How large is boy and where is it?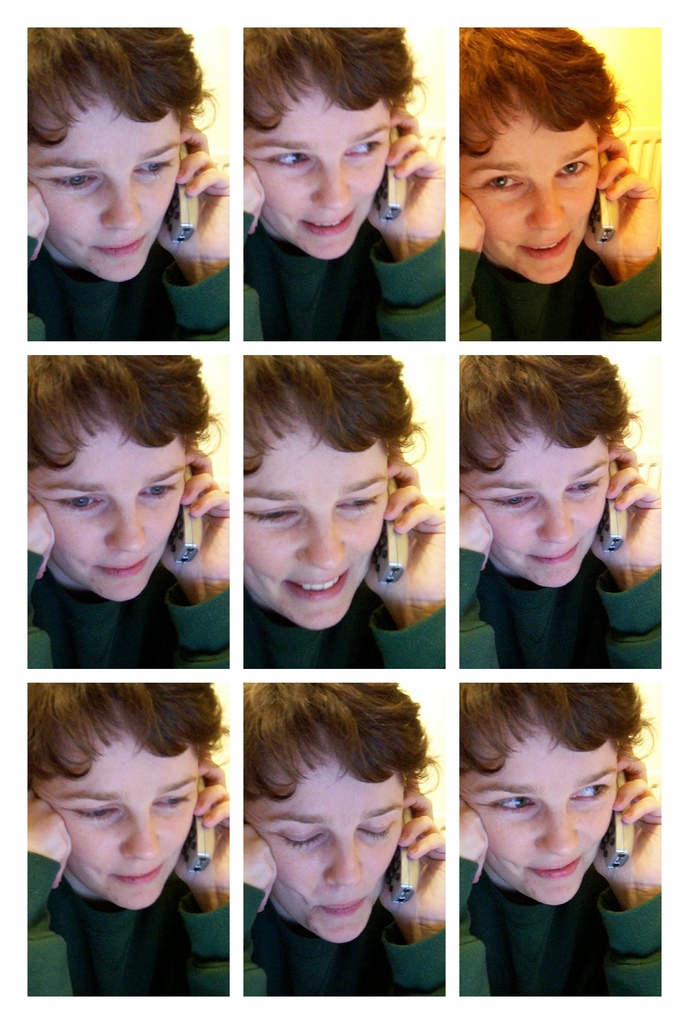
Bounding box: 242 675 447 996.
